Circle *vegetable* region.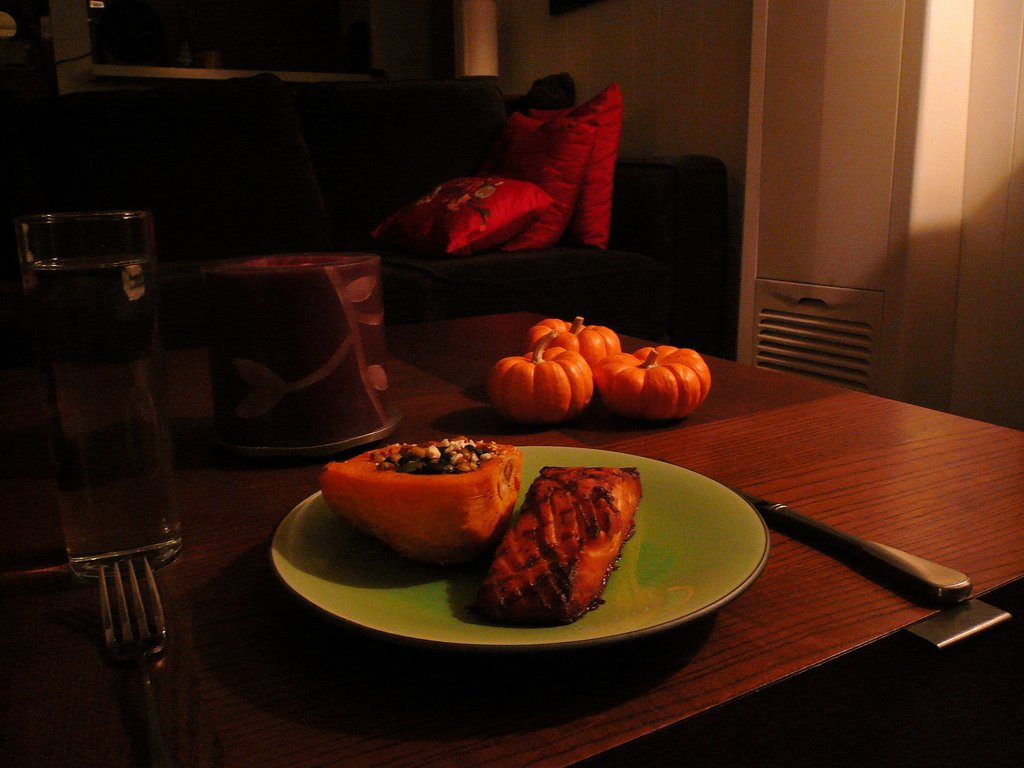
Region: region(483, 333, 594, 429).
